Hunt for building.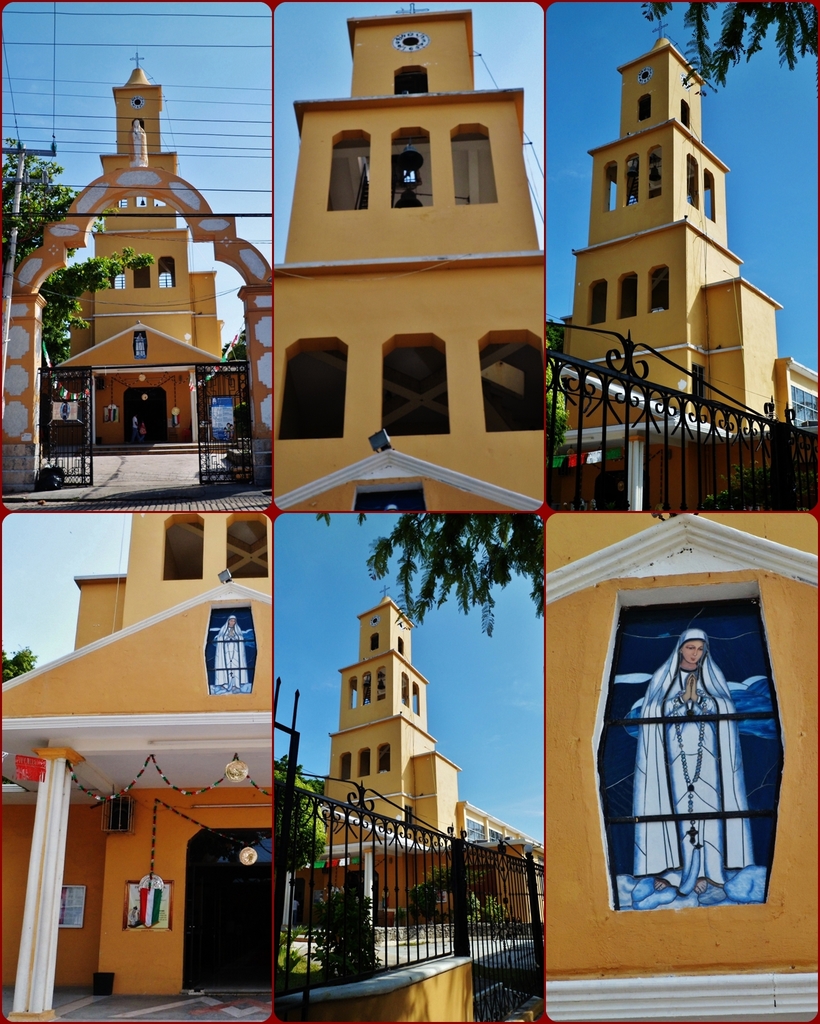
Hunted down at (left=60, top=48, right=279, bottom=447).
